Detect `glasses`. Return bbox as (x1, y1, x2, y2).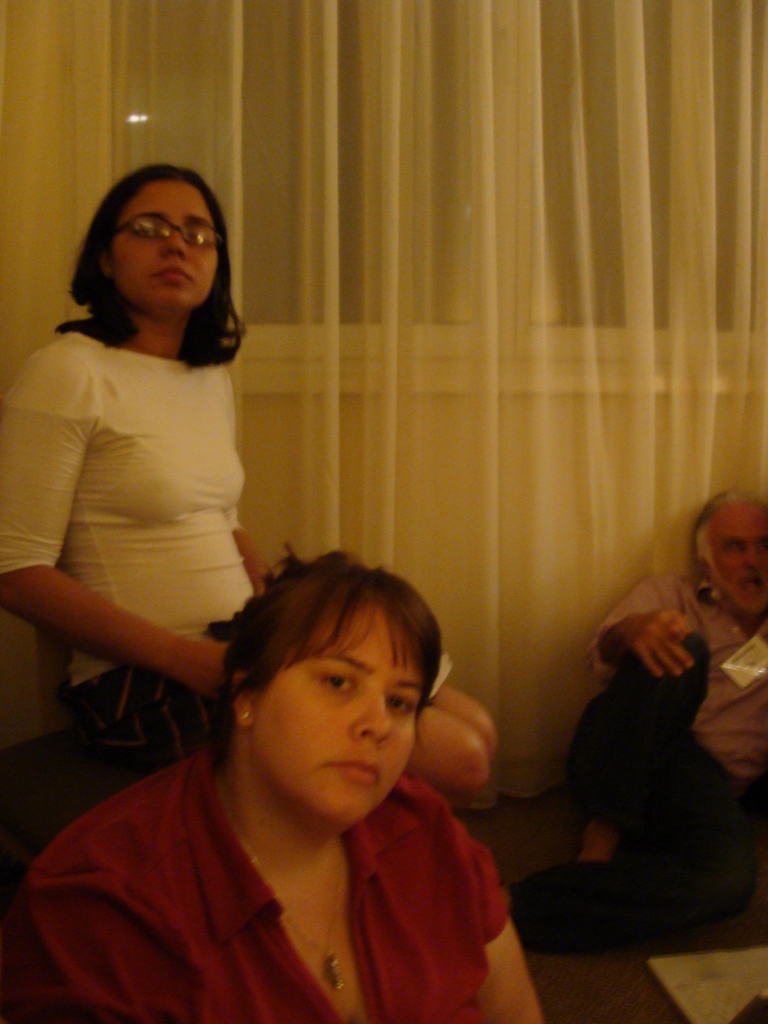
(93, 207, 225, 259).
